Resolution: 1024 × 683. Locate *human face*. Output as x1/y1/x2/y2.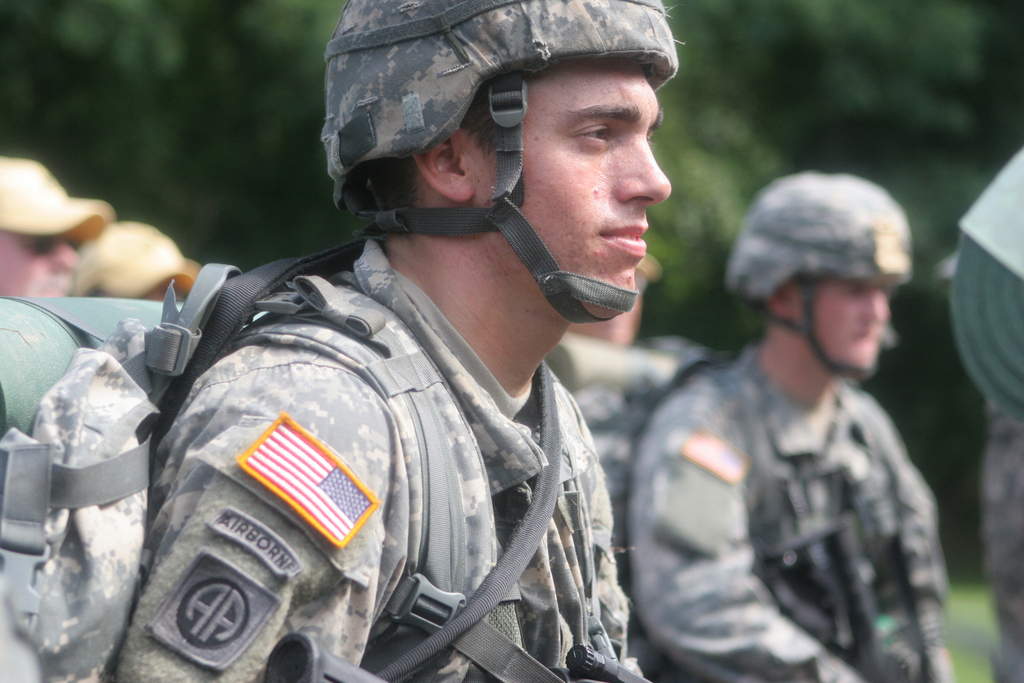
463/58/671/318.
